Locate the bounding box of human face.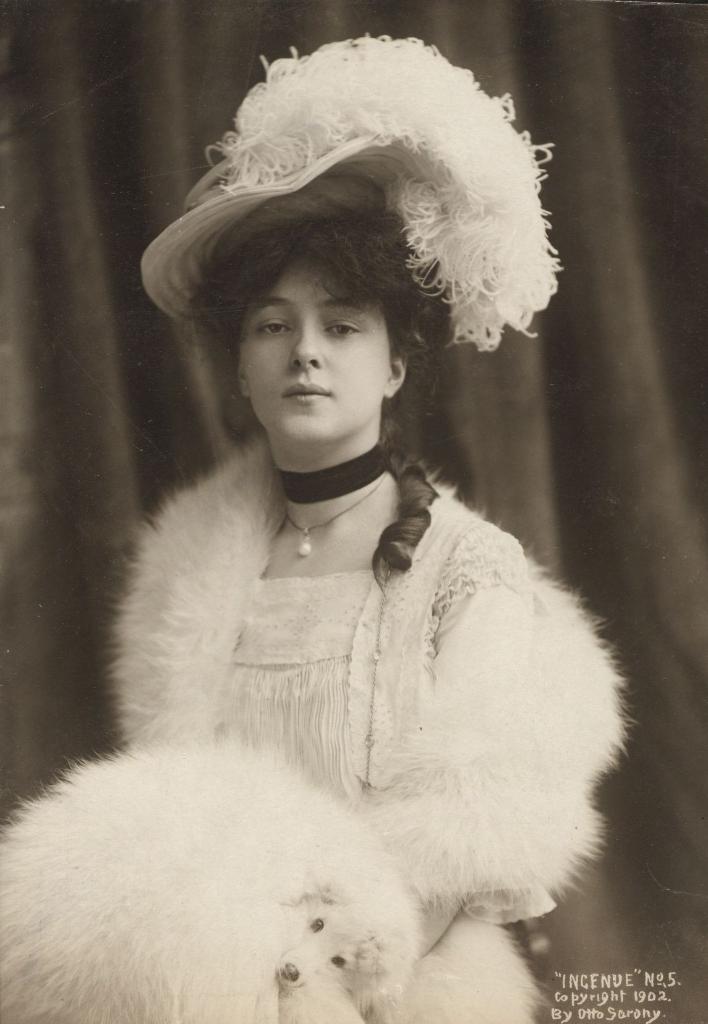
Bounding box: (x1=236, y1=250, x2=391, y2=449).
